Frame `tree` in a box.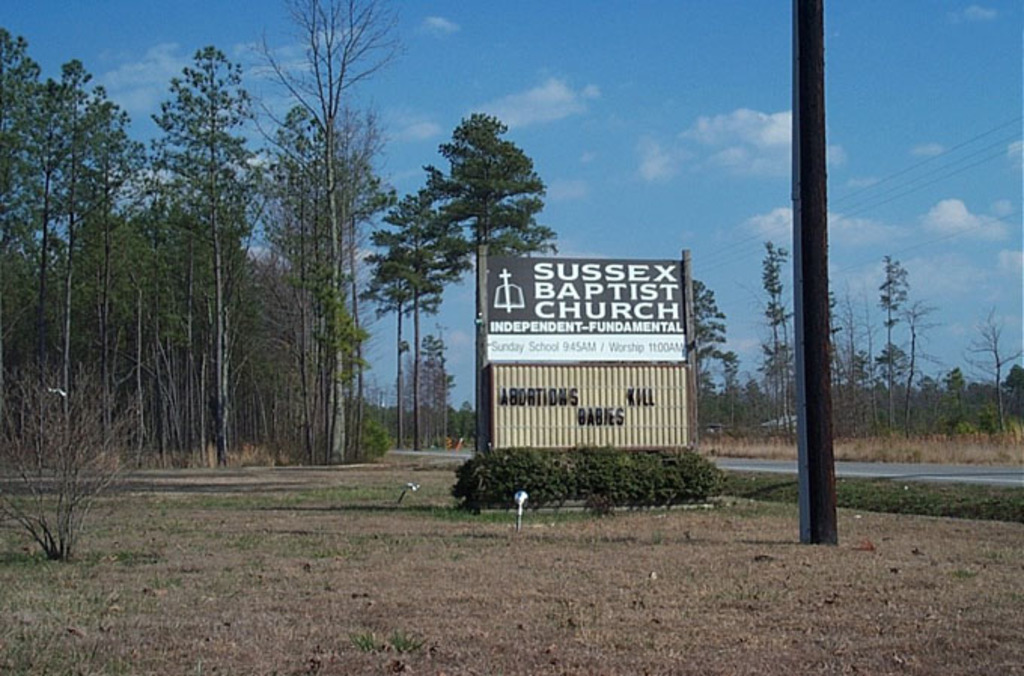
Rect(1003, 355, 1022, 407).
